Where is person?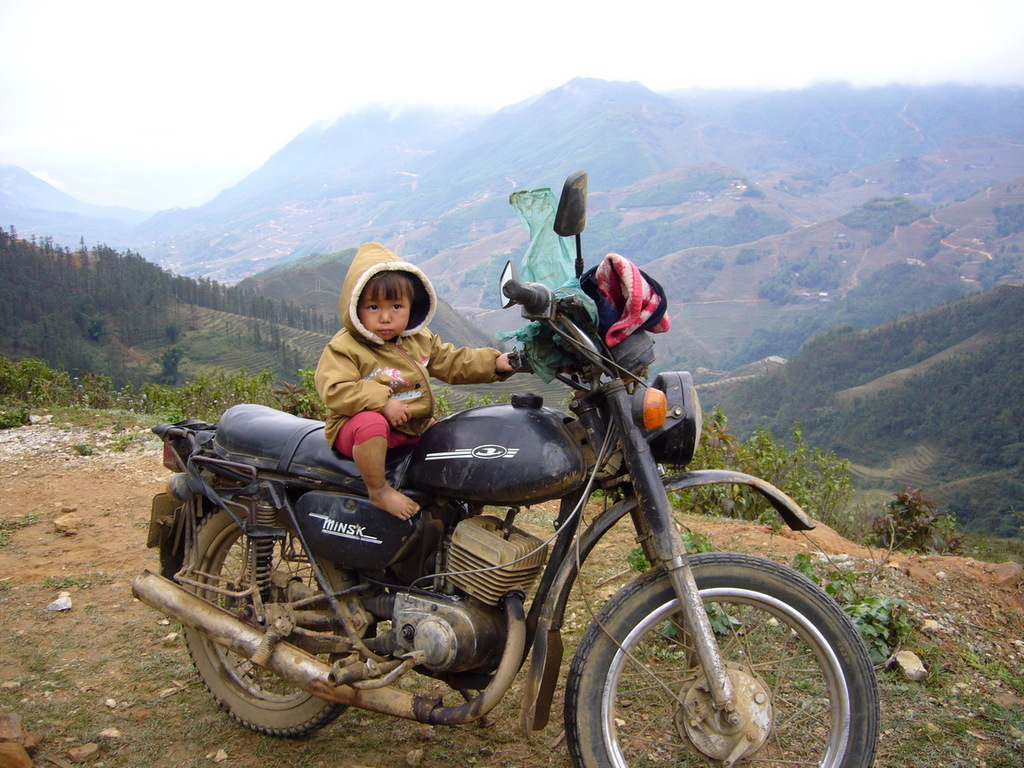
<region>301, 288, 495, 473</region>.
